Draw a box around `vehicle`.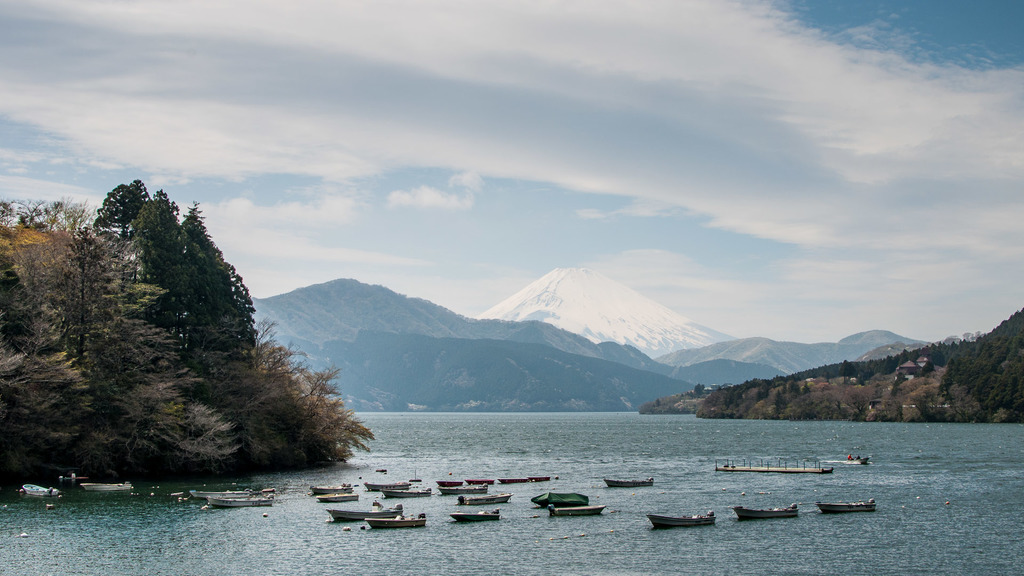
(21,480,61,497).
